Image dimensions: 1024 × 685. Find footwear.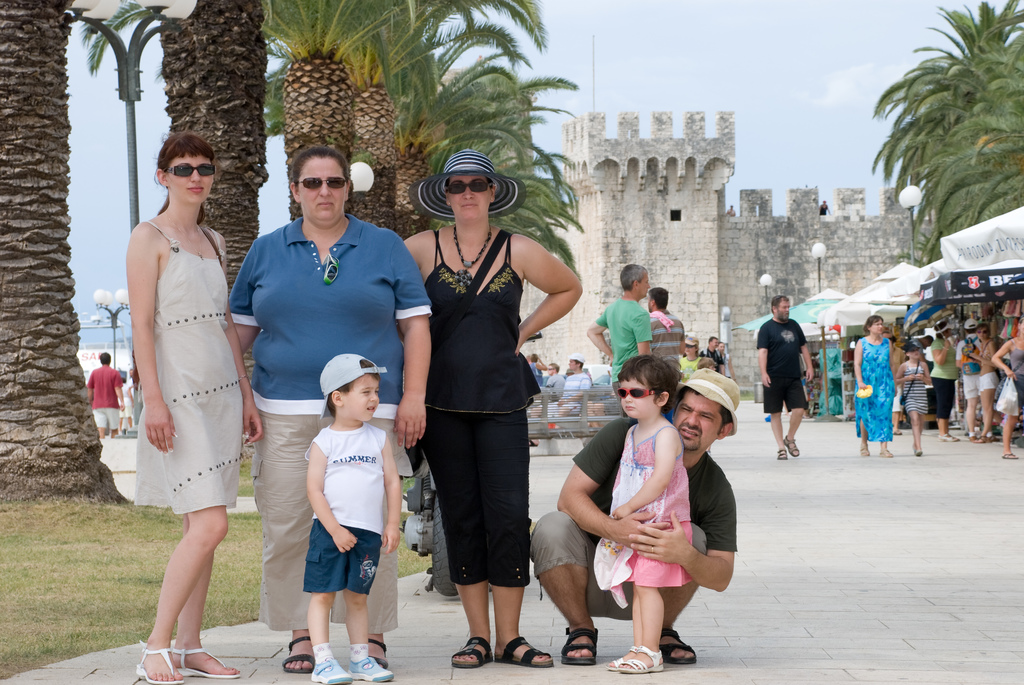
307:650:351:684.
